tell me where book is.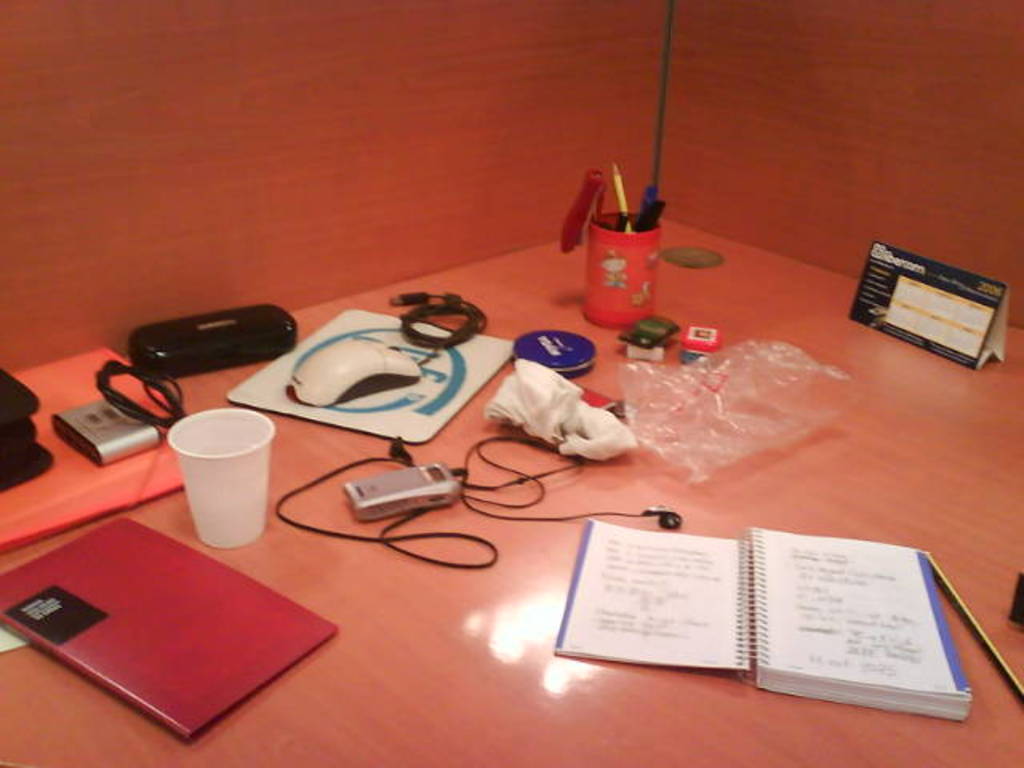
book is at <region>14, 530, 342, 720</region>.
